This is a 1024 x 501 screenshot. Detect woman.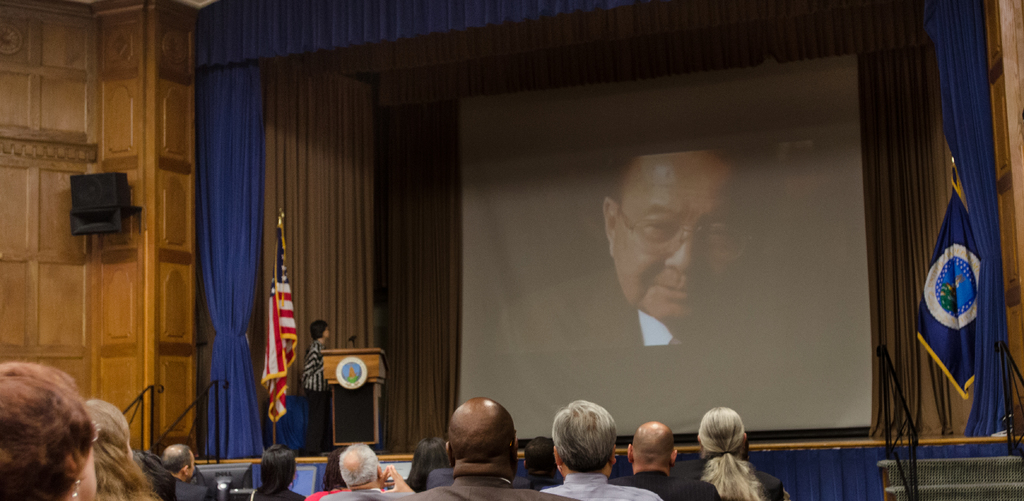
(300,318,327,457).
